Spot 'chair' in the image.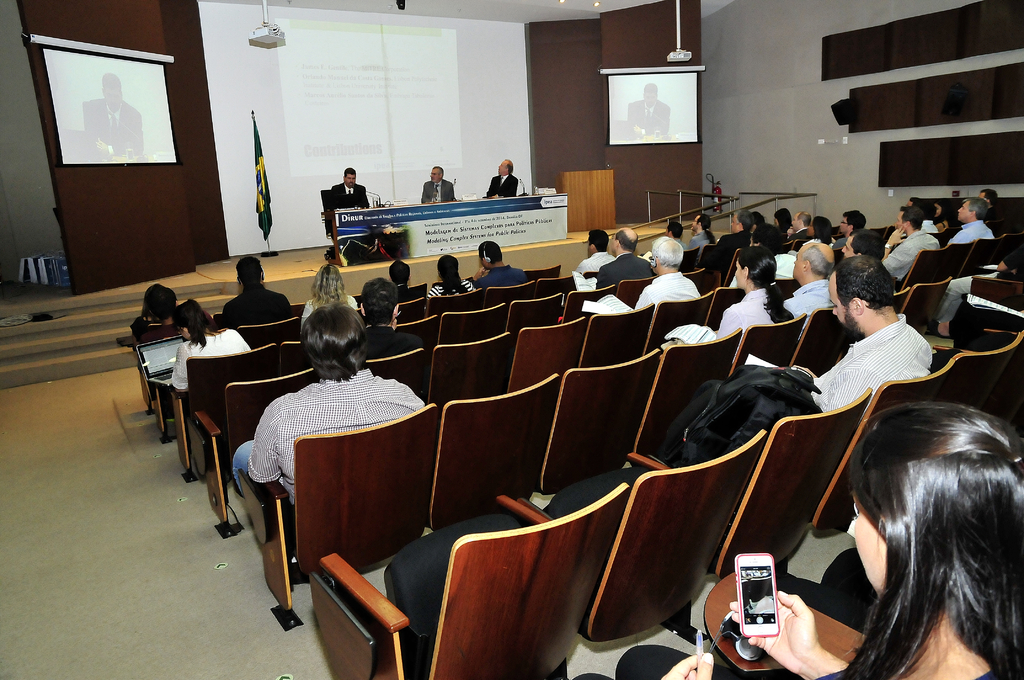
'chair' found at (x1=392, y1=279, x2=431, y2=304).
